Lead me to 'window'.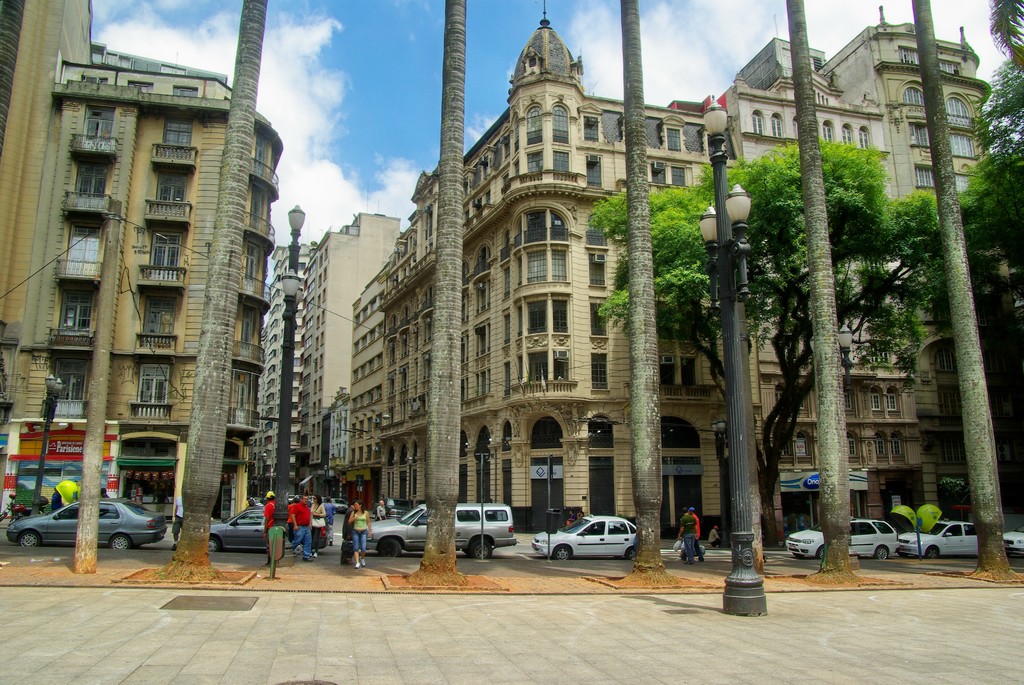
Lead to l=250, t=186, r=262, b=221.
